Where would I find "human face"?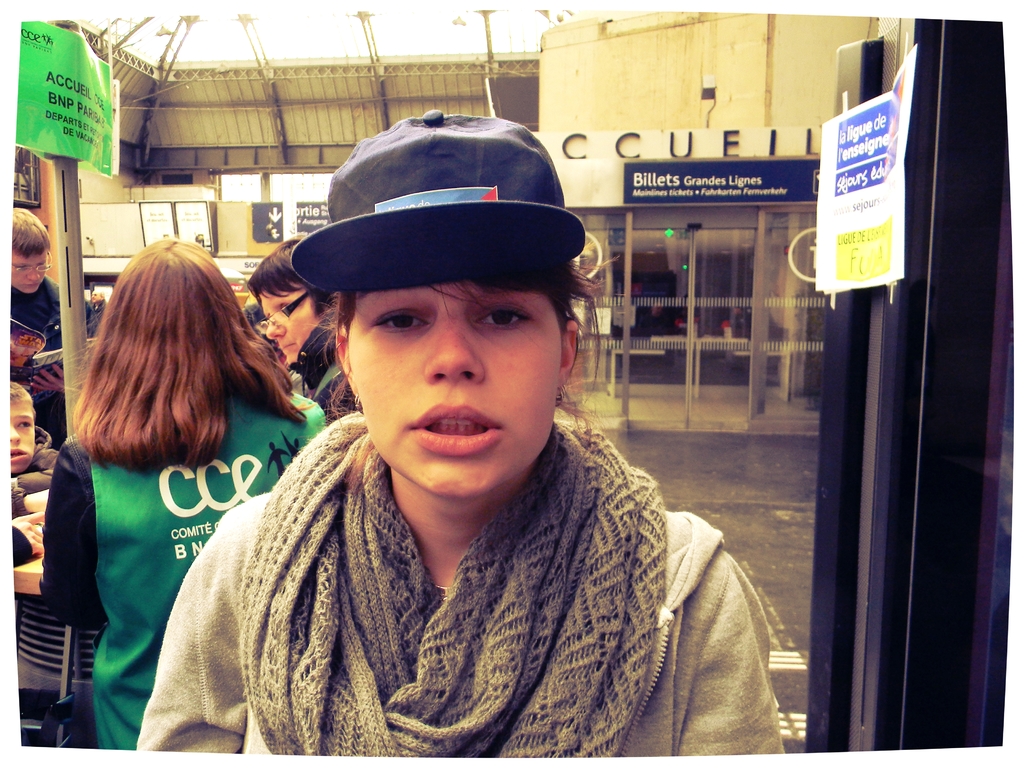
At bbox(259, 294, 316, 360).
